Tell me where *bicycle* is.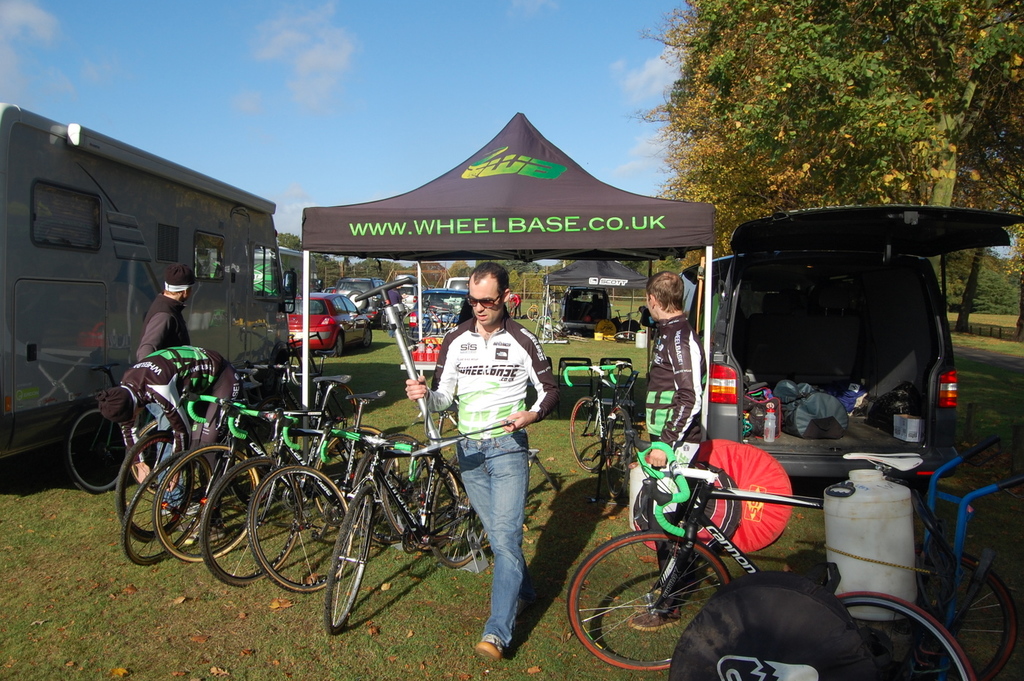
*bicycle* is at {"left": 316, "top": 433, "right": 502, "bottom": 636}.
